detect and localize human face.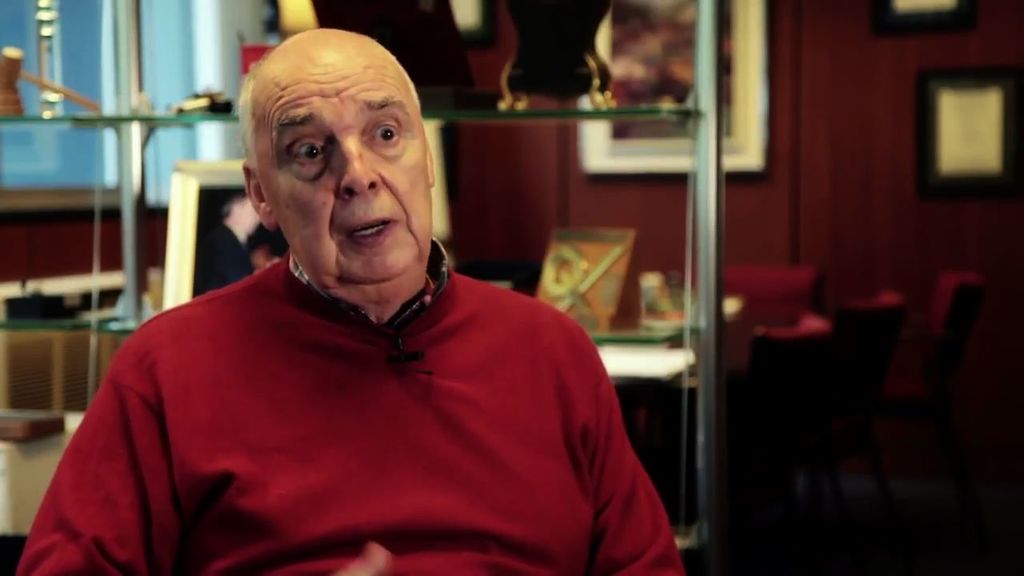
Localized at <region>256, 64, 430, 283</region>.
